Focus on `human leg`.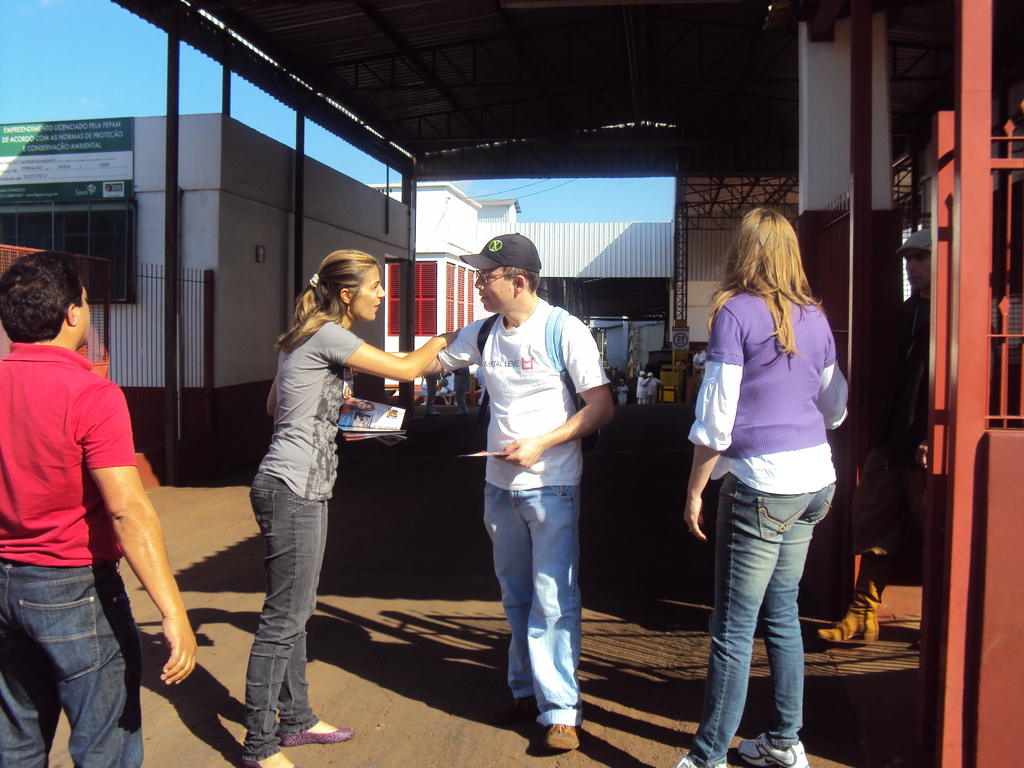
Focused at x1=245 y1=445 x2=323 y2=767.
